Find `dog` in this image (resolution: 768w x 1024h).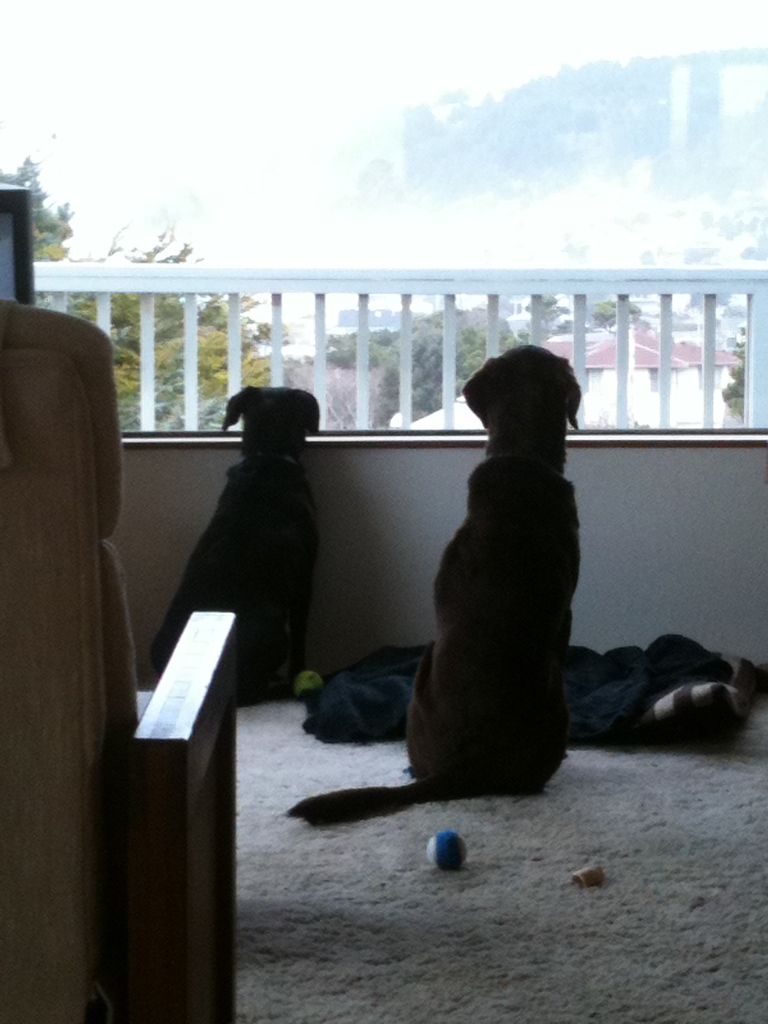
Rect(156, 383, 347, 700).
